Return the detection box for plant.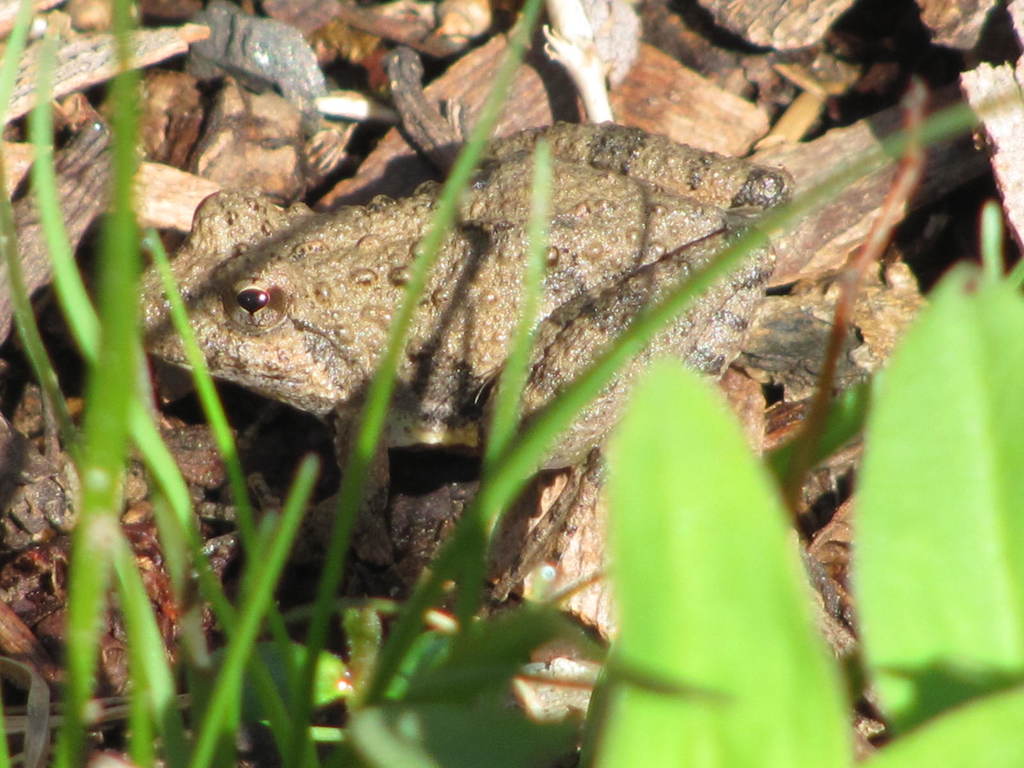
[x1=0, y1=0, x2=1023, y2=767].
